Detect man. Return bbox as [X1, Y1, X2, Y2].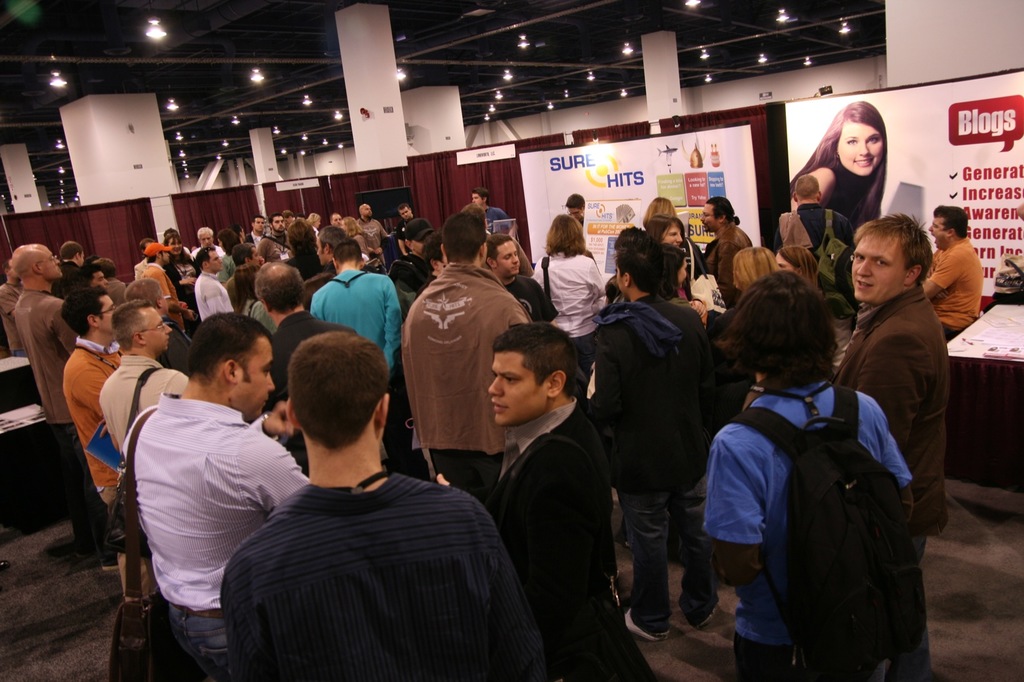
[330, 209, 343, 230].
